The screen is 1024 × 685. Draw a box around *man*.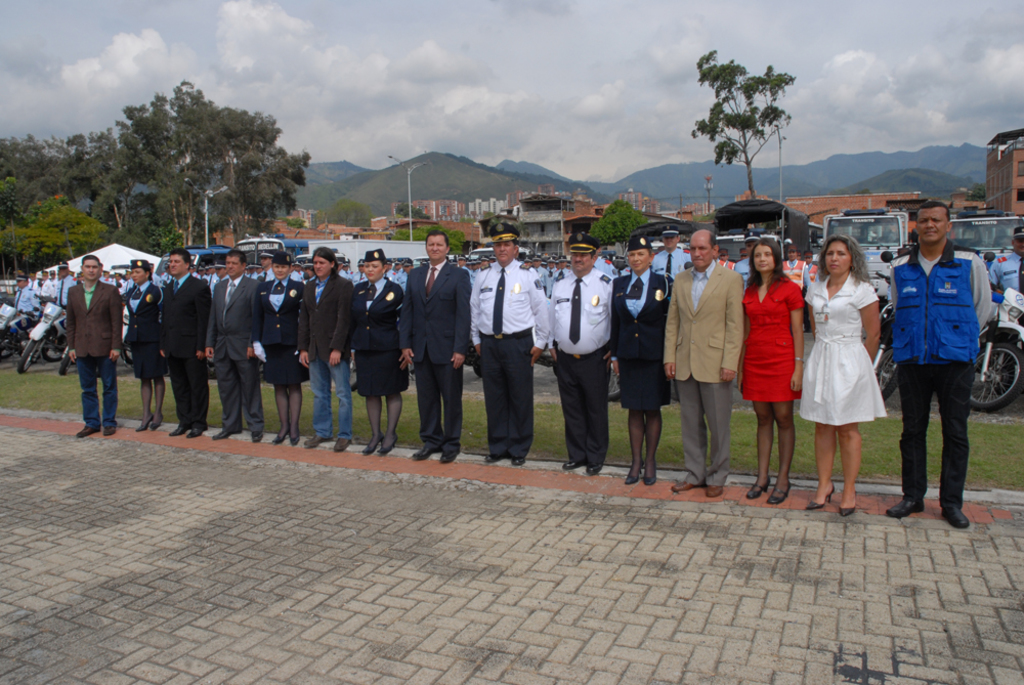
rect(984, 251, 996, 265).
